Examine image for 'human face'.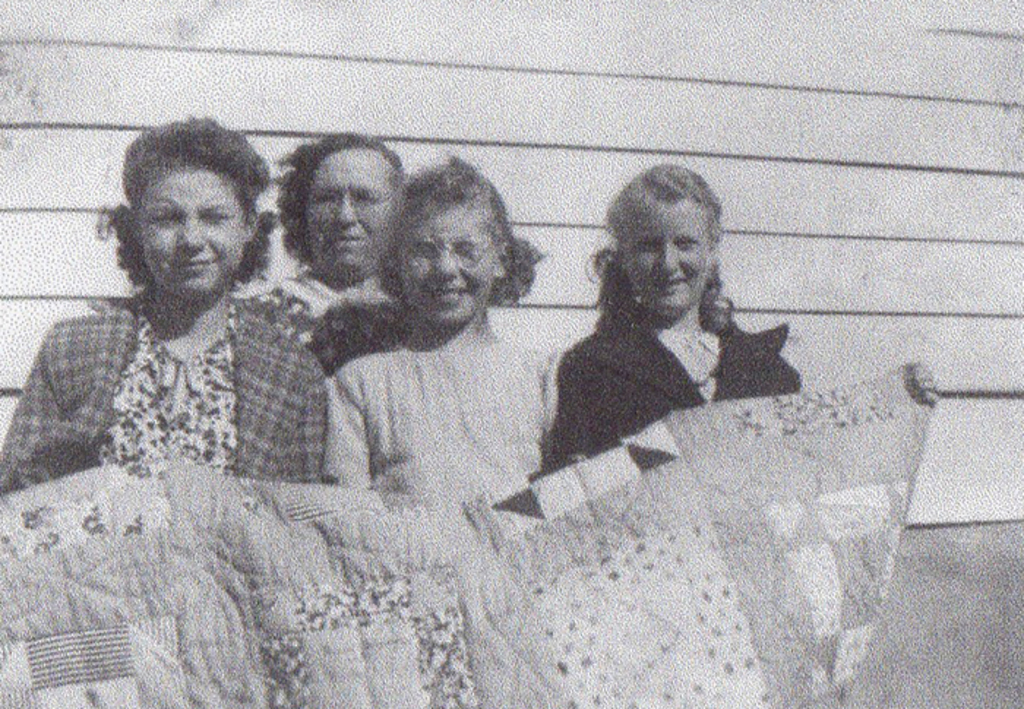
Examination result: 306 159 388 282.
